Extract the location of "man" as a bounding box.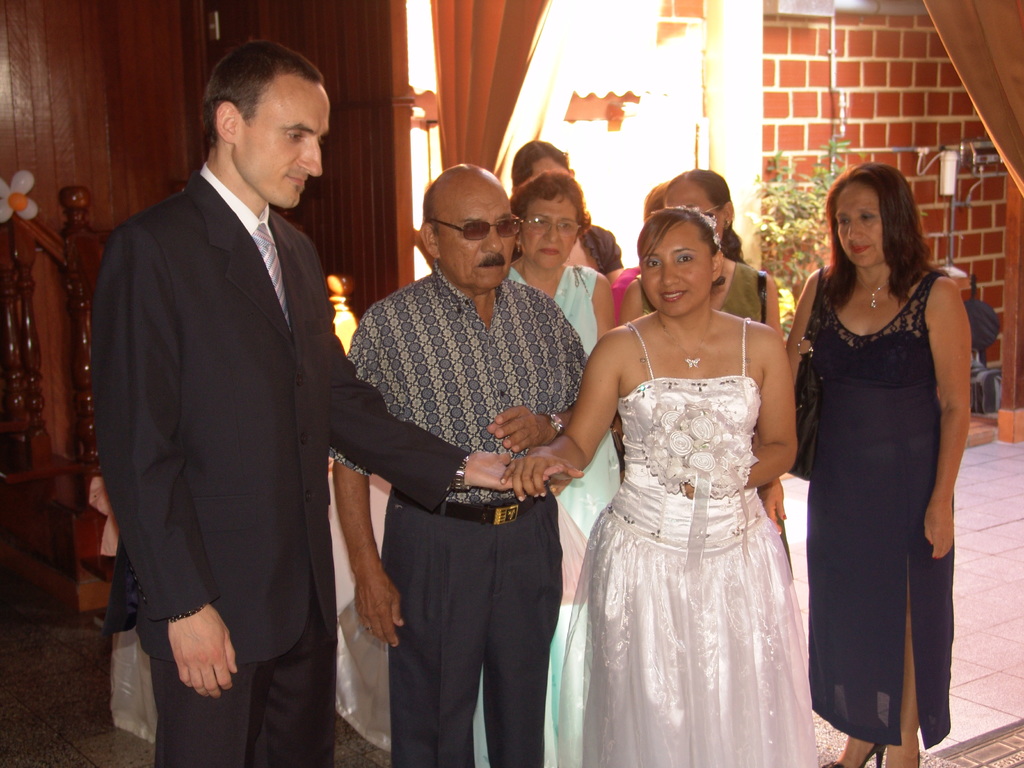
(left=88, top=39, right=548, bottom=767).
